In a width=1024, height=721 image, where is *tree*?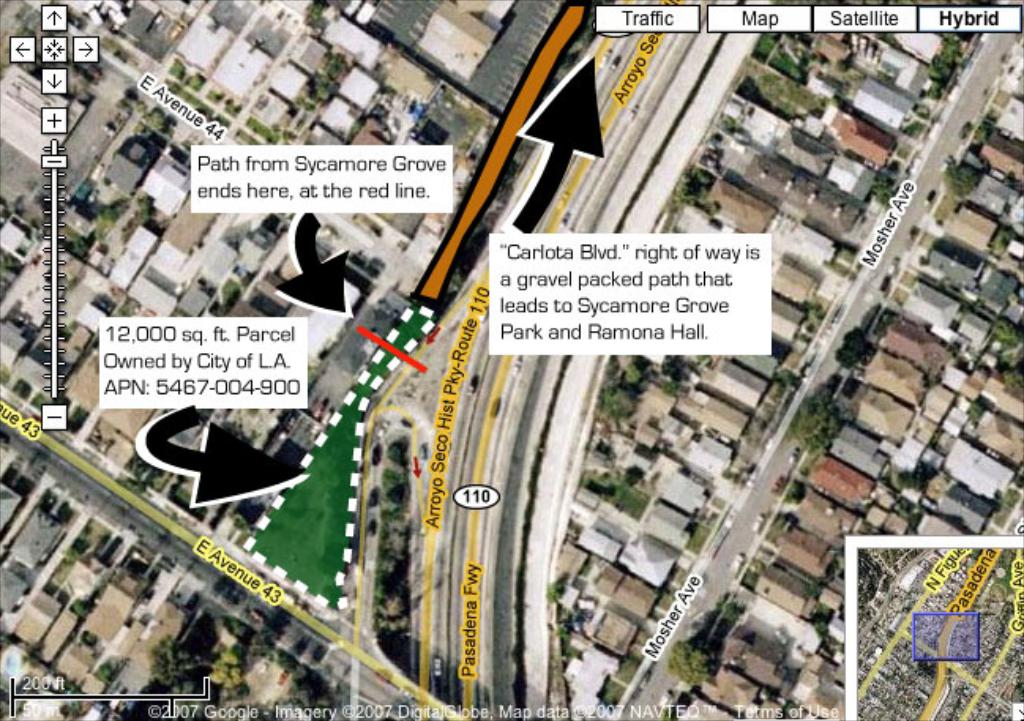
{"x1": 833, "y1": 323, "x2": 873, "y2": 372}.
